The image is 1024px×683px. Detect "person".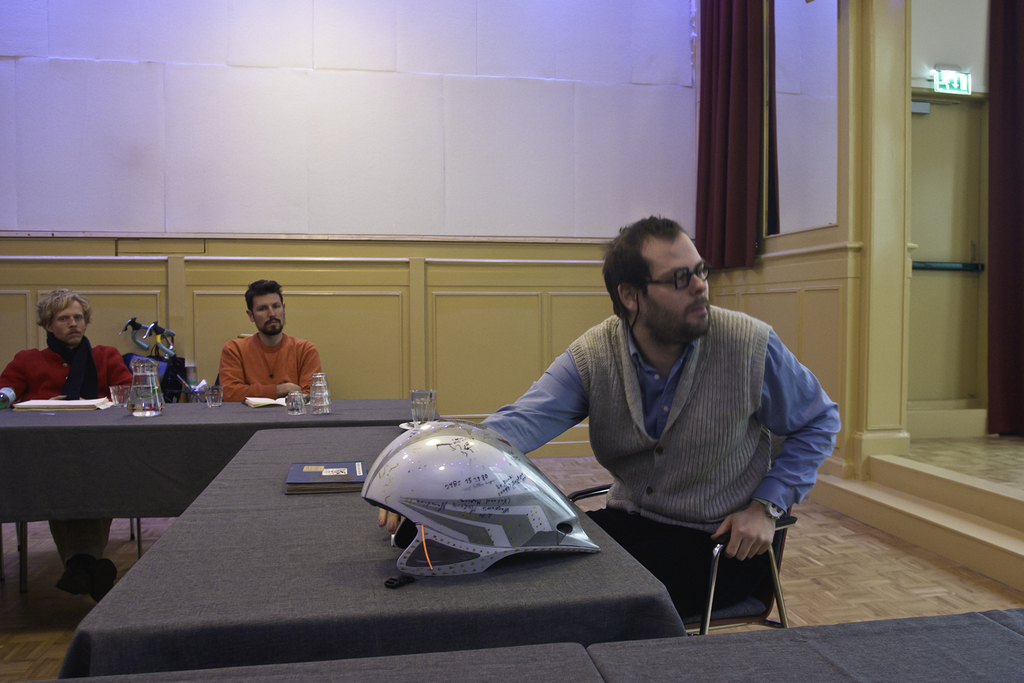
Detection: <bbox>483, 202, 840, 620</bbox>.
